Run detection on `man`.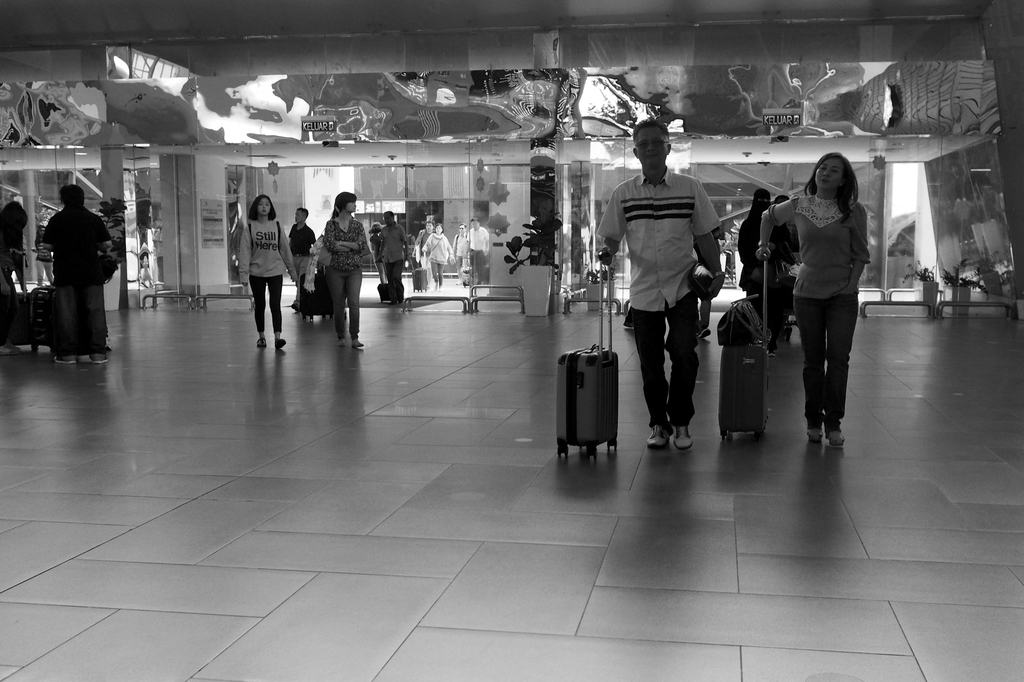
Result: [378,205,411,284].
